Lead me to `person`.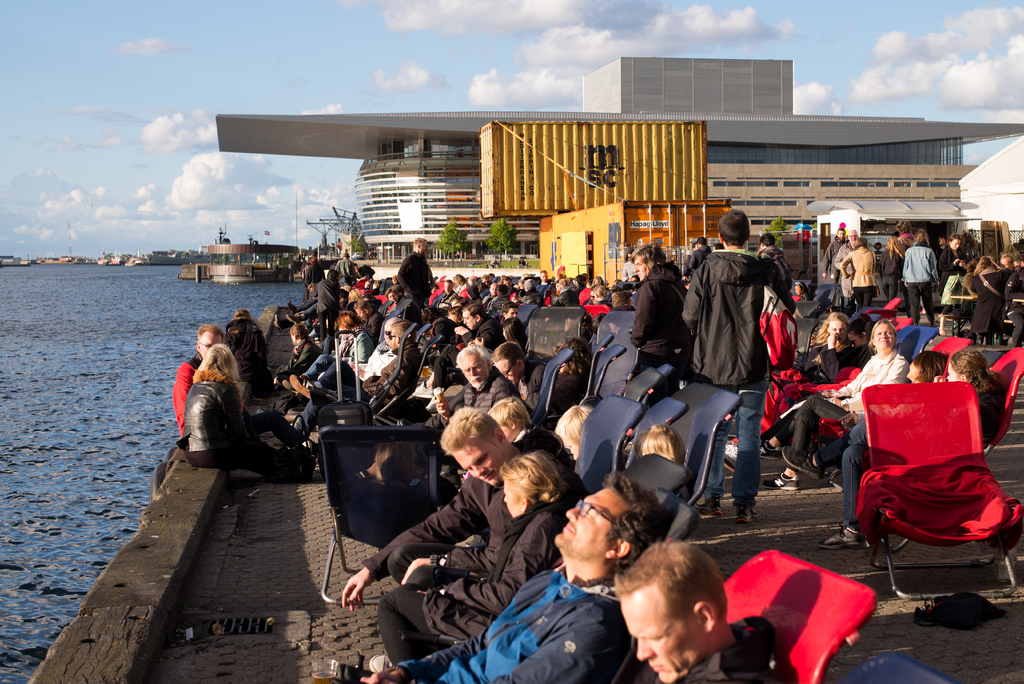
Lead to 722, 320, 911, 488.
